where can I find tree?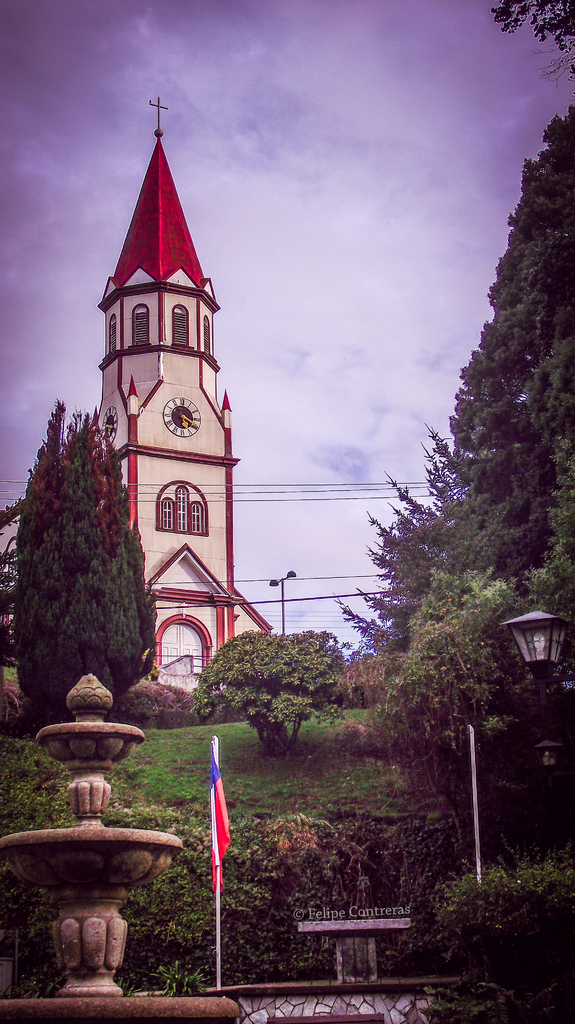
You can find it at <box>370,563,574,859</box>.
